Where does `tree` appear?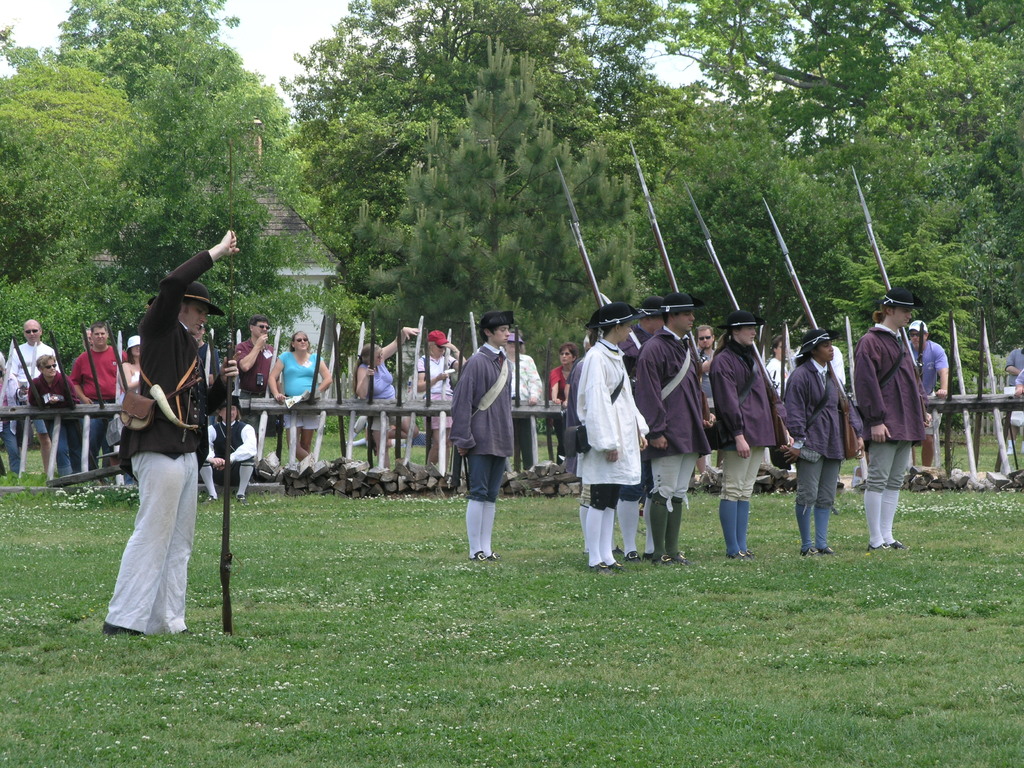
Appears at left=287, top=278, right=365, bottom=369.
